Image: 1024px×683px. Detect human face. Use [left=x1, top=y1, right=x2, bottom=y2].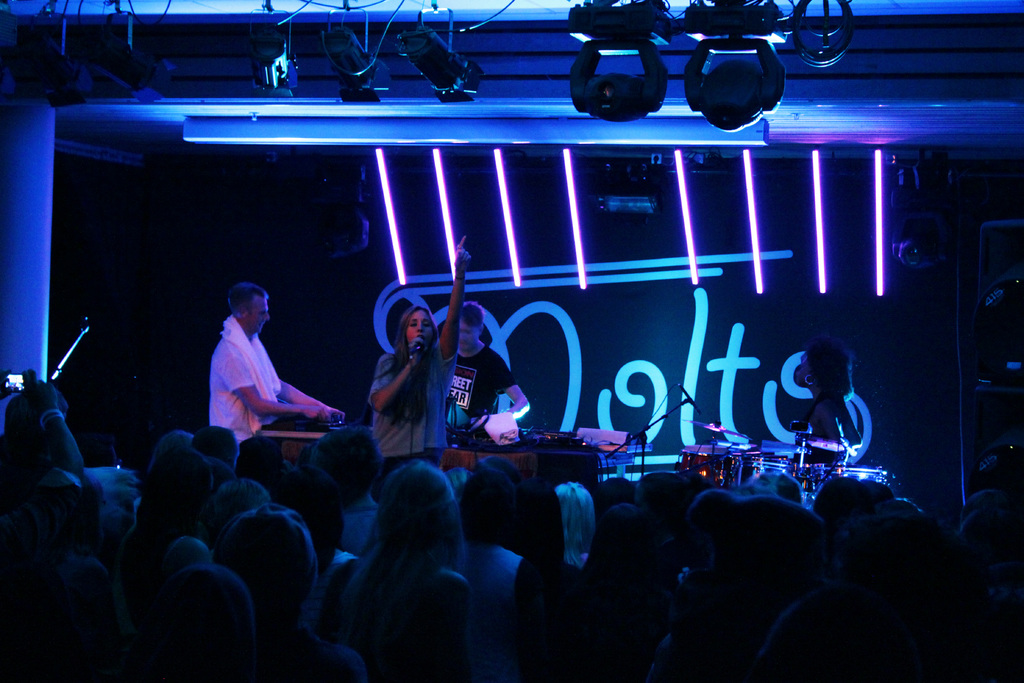
[left=252, top=302, right=270, bottom=334].
